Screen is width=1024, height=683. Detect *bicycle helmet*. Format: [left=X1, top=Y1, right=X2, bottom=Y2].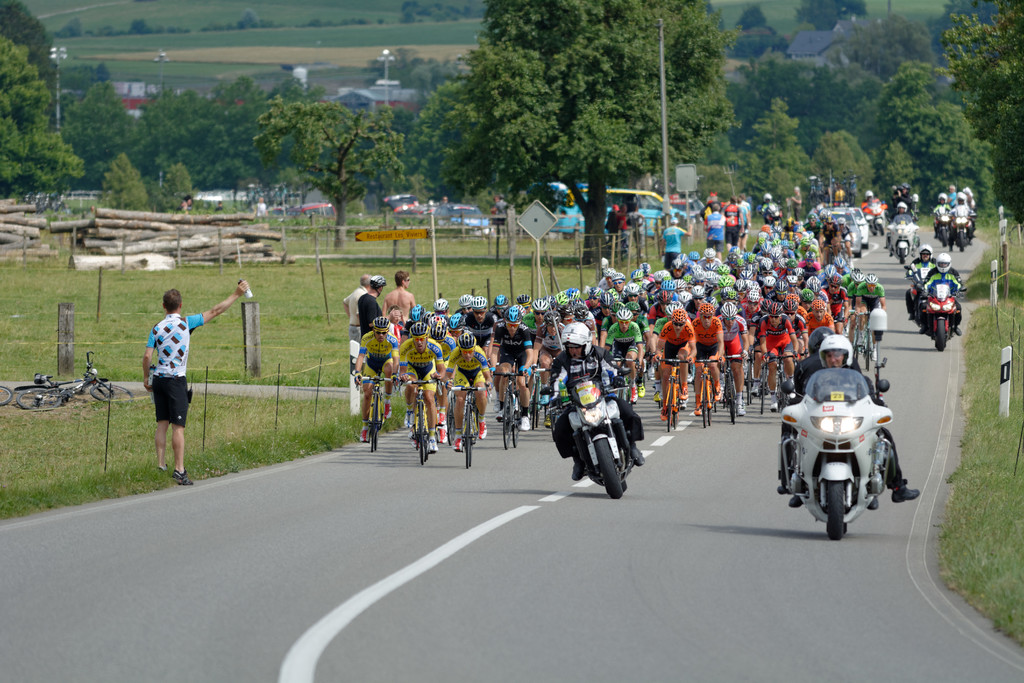
[left=513, top=304, right=526, bottom=318].
